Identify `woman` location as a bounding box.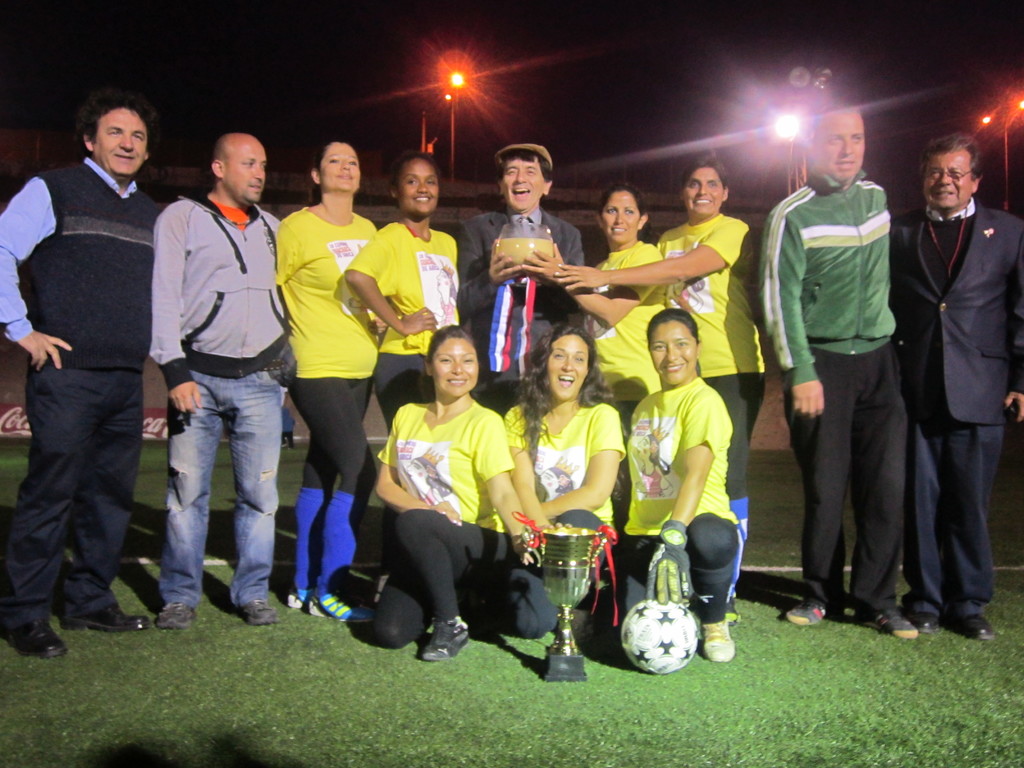
<bbox>274, 137, 382, 623</bbox>.
